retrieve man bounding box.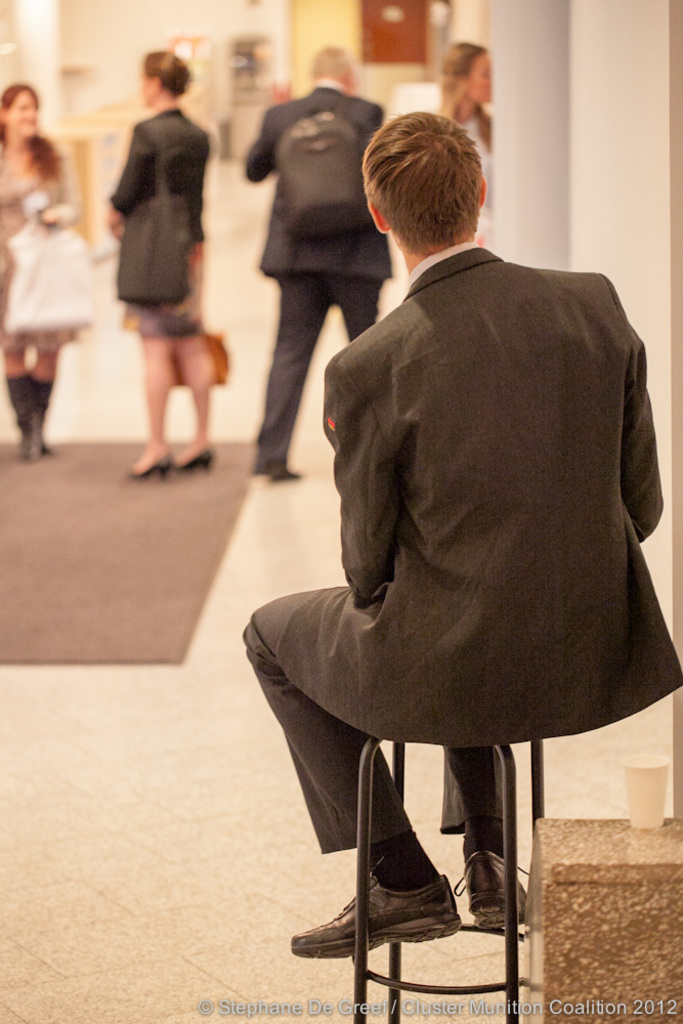
Bounding box: box=[245, 46, 394, 474].
